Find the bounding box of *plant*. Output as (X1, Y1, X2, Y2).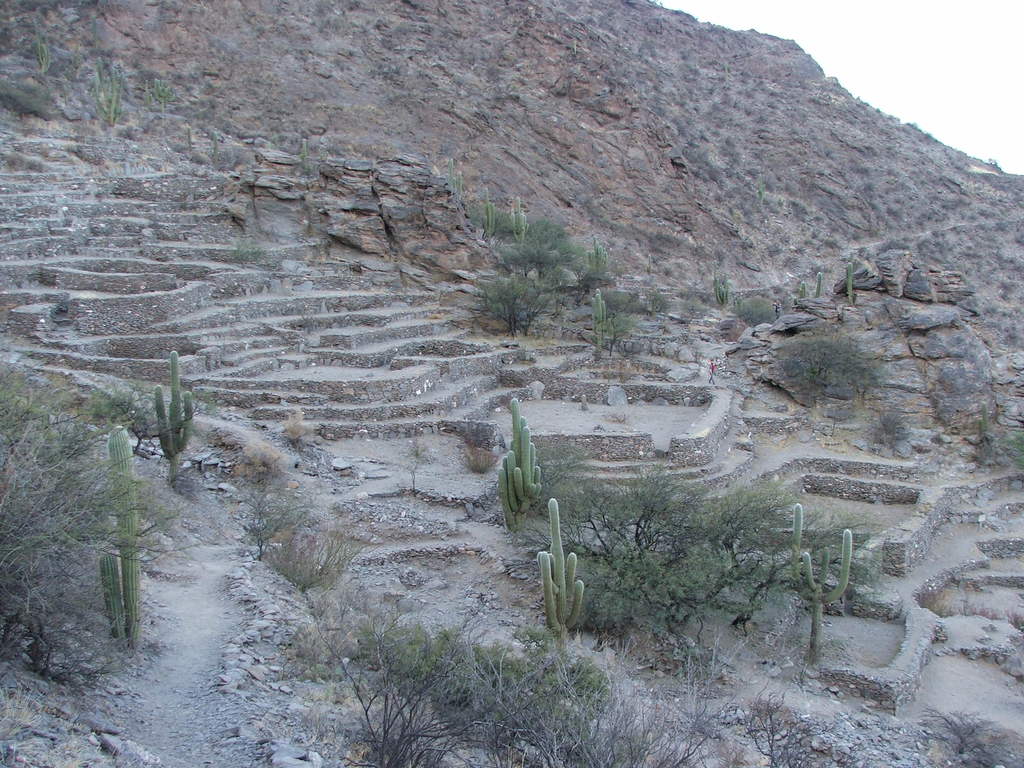
(477, 269, 550, 344).
